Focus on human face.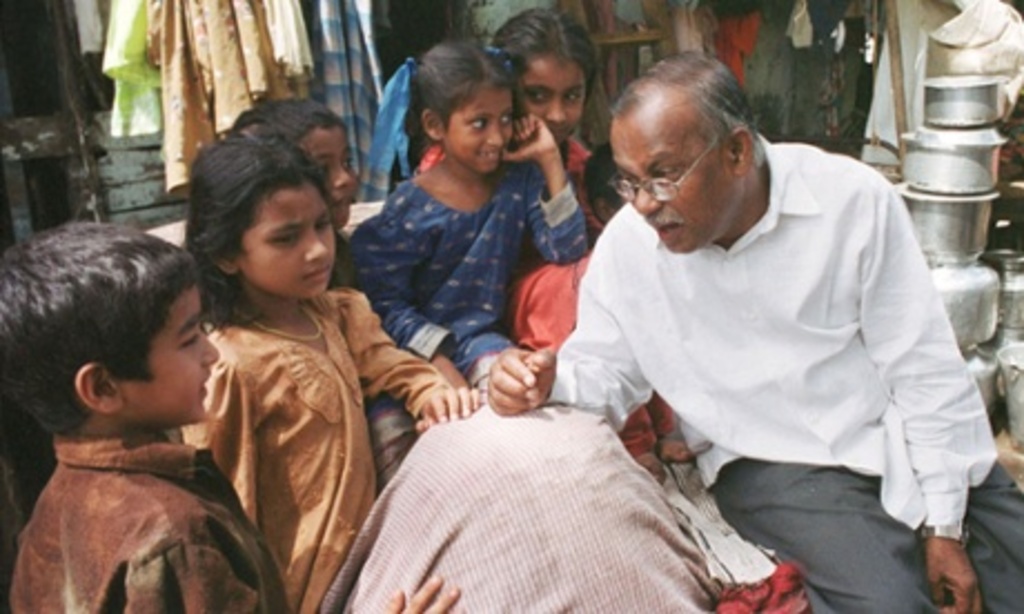
Focused at (left=116, top=280, right=218, bottom=425).
